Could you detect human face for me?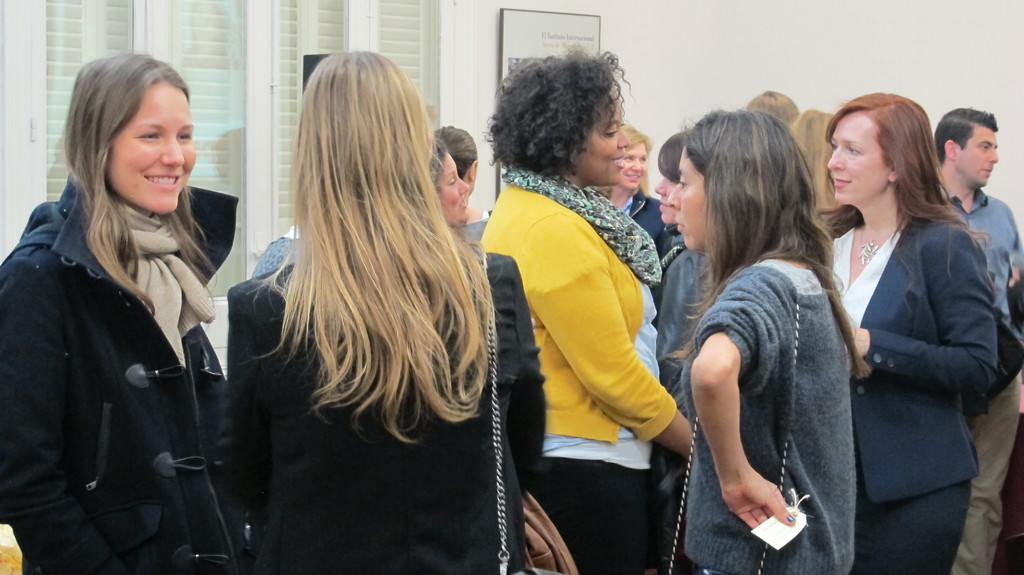
Detection result: box=[624, 144, 645, 188].
